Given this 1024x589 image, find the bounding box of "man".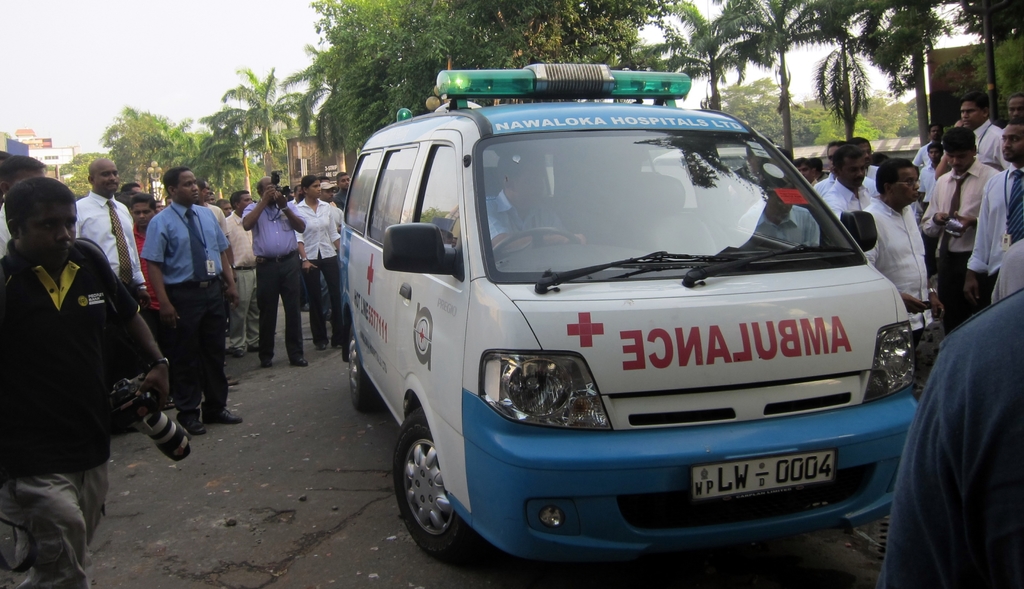
(333,167,357,212).
